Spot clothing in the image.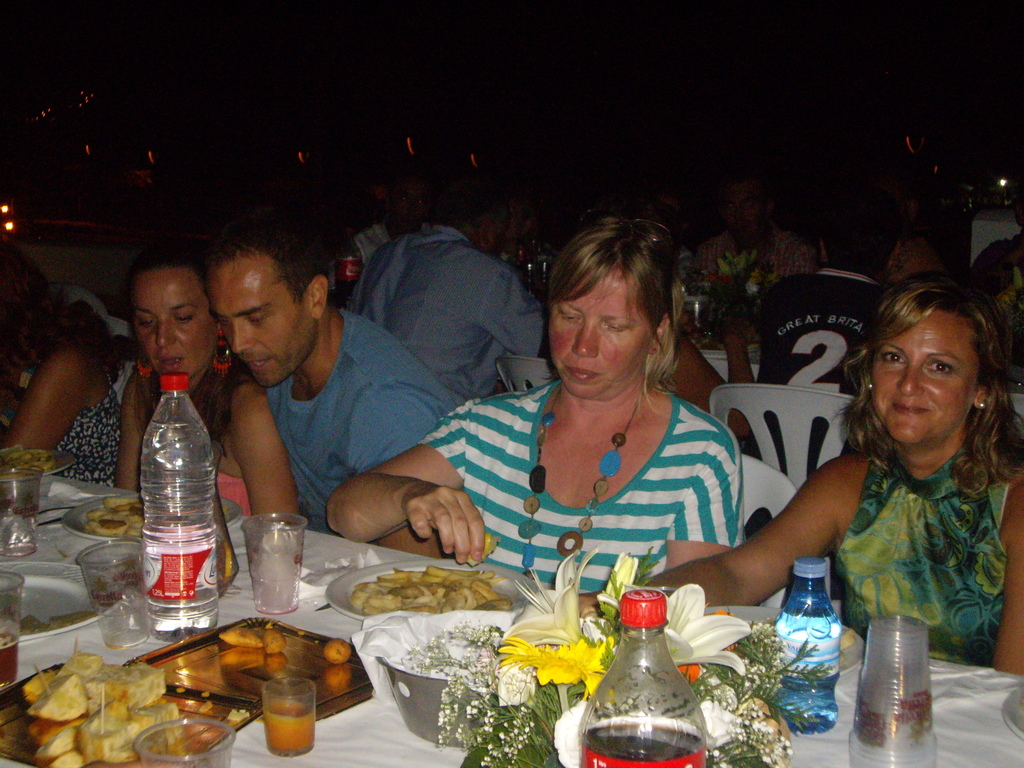
clothing found at rect(756, 268, 879, 397).
